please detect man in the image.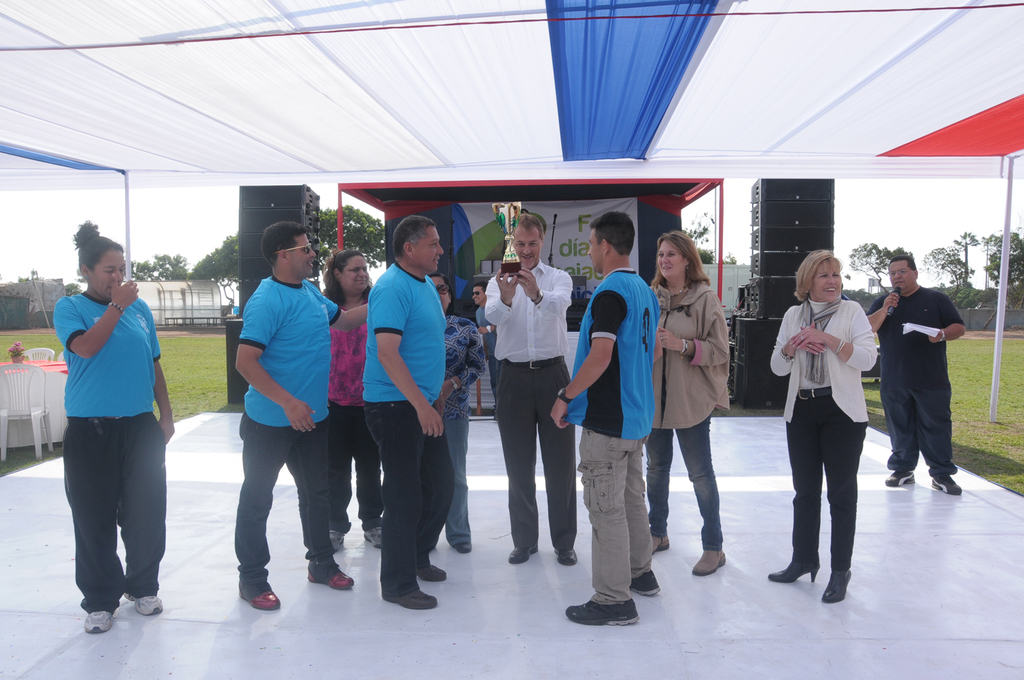
474/282/499/416.
